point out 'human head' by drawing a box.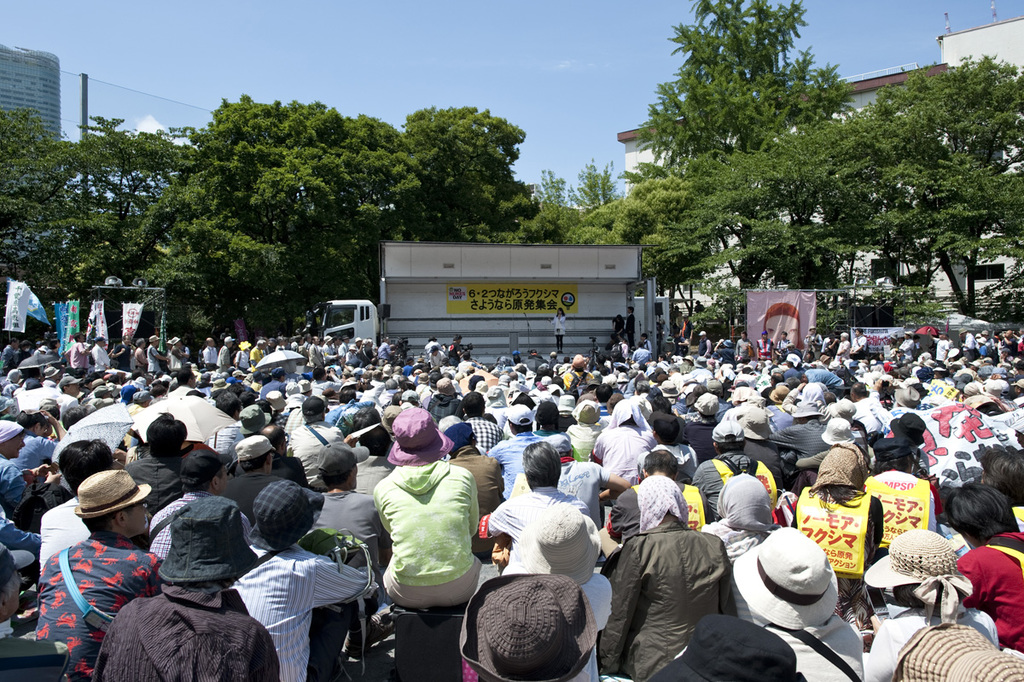
{"left": 610, "top": 391, "right": 622, "bottom": 408}.
